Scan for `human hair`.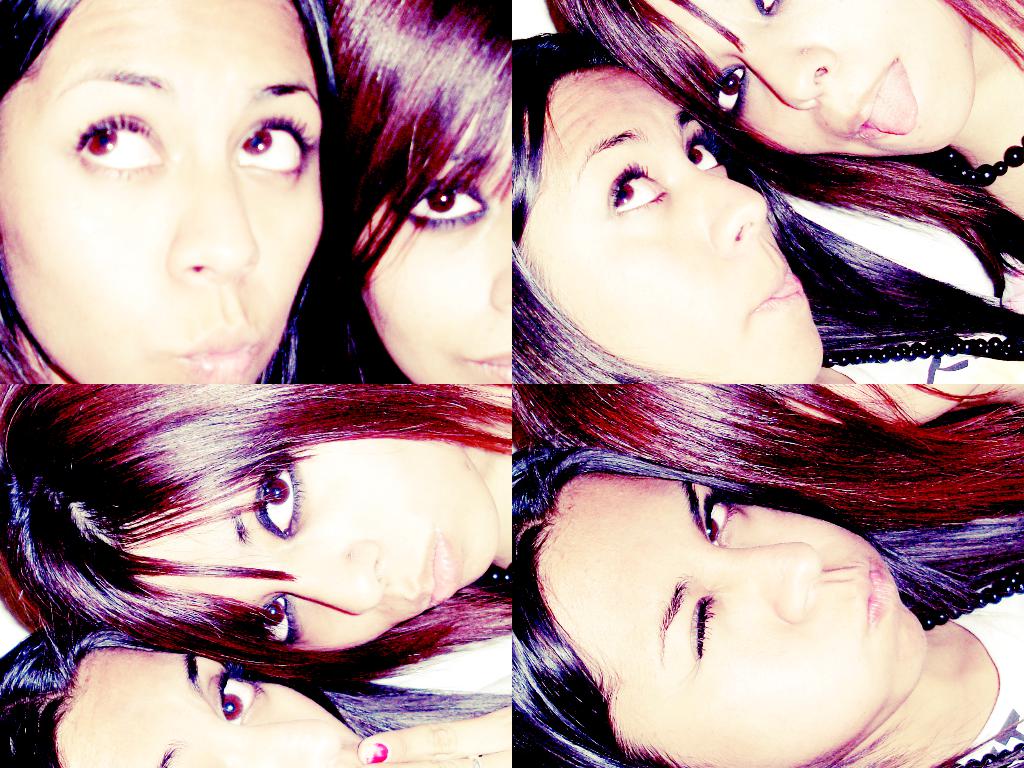
Scan result: box(514, 445, 1023, 767).
